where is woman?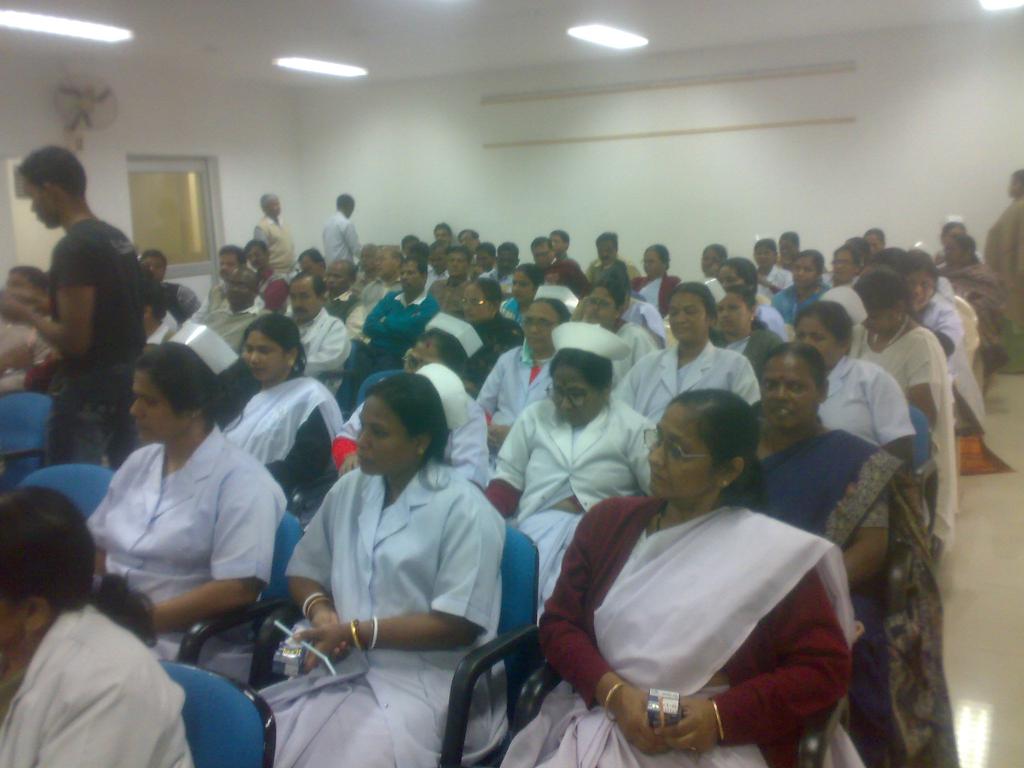
left=892, top=251, right=966, bottom=381.
